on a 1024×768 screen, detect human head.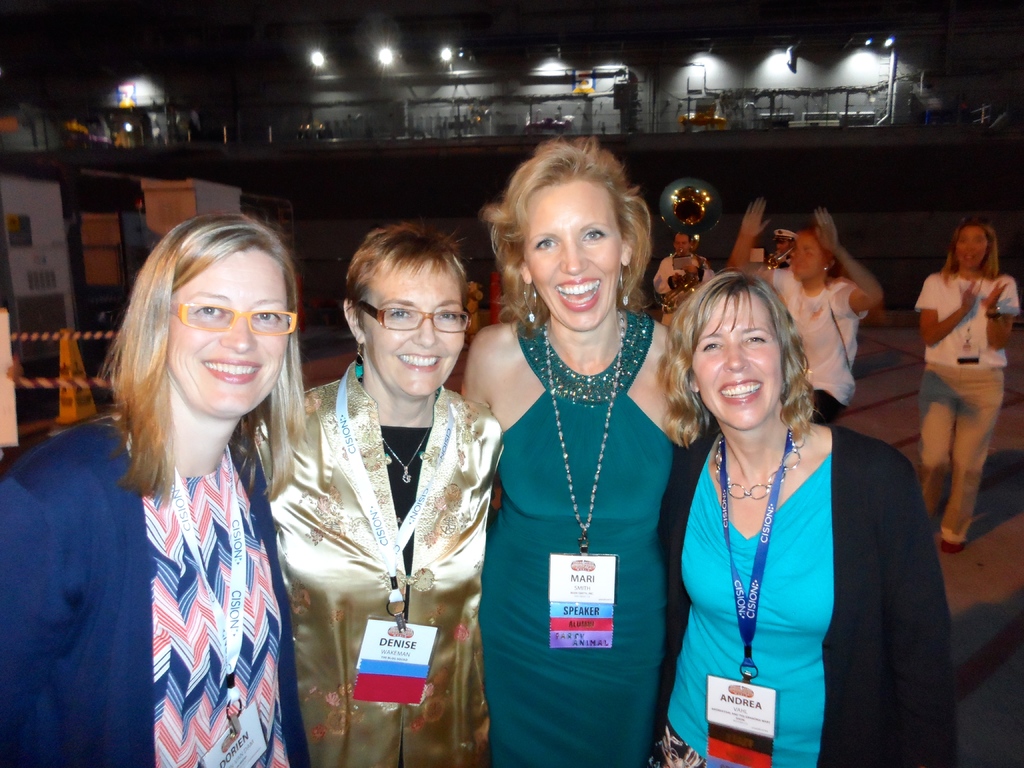
792,230,834,282.
